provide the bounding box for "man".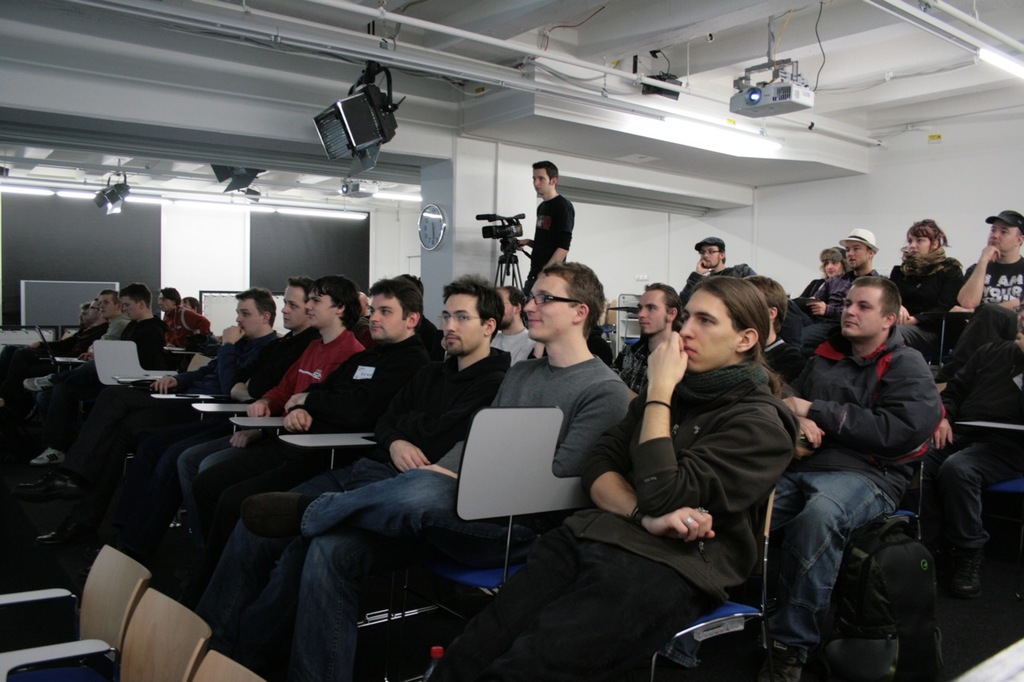
box=[752, 267, 802, 387].
